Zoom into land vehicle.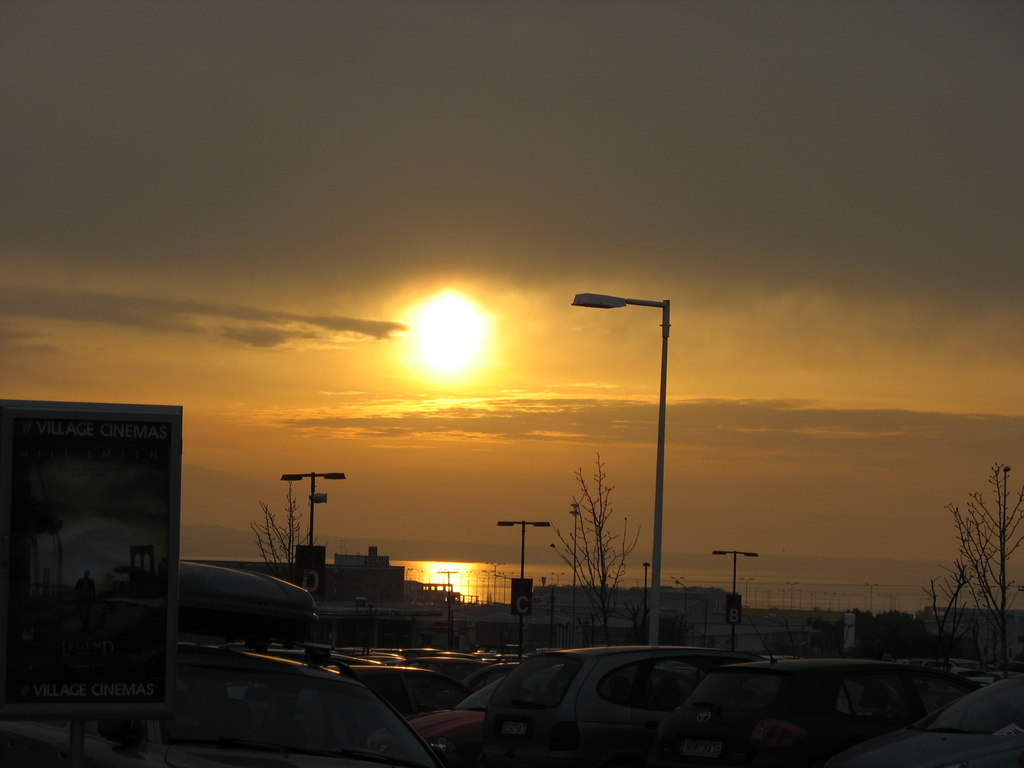
Zoom target: [411,662,524,767].
